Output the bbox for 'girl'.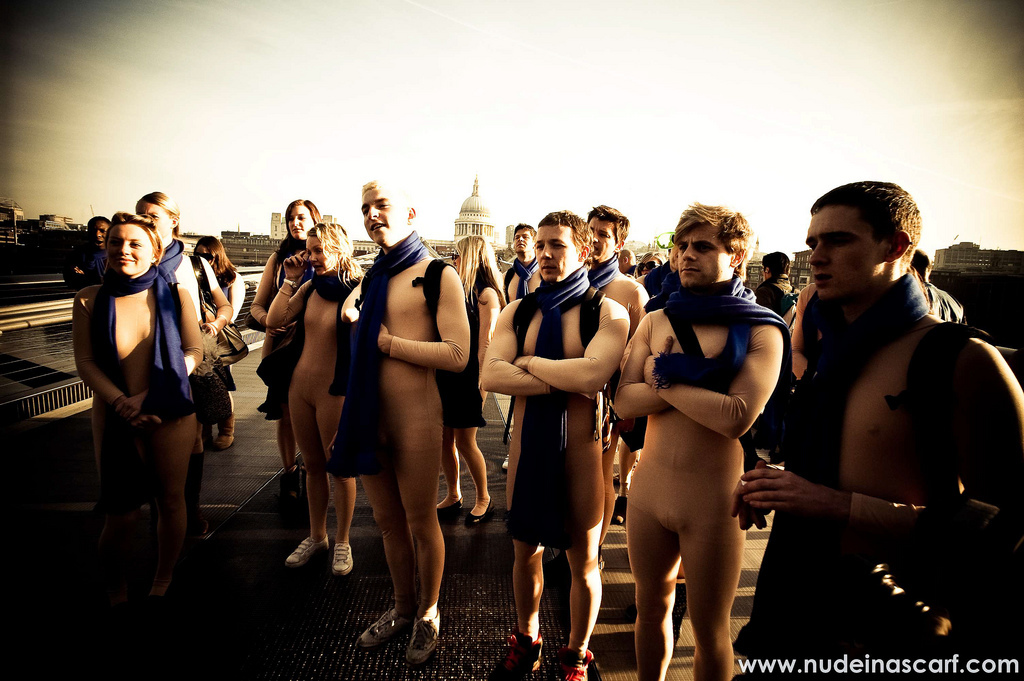
450/236/507/527.
